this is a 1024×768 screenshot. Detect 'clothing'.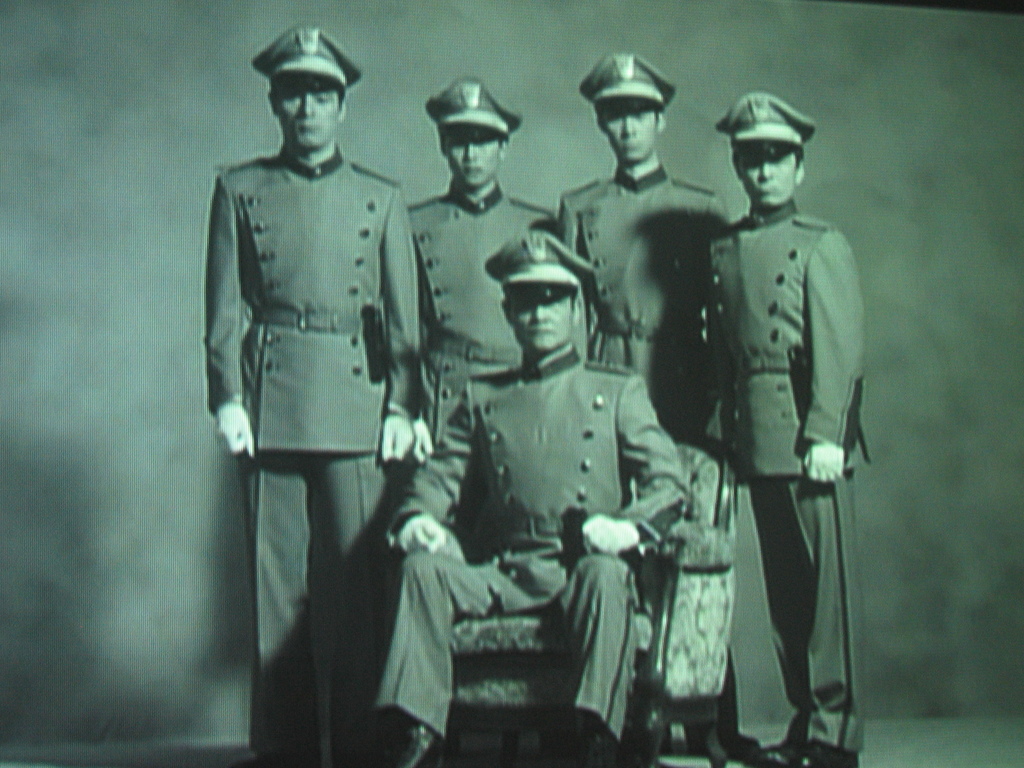
rect(555, 158, 728, 429).
